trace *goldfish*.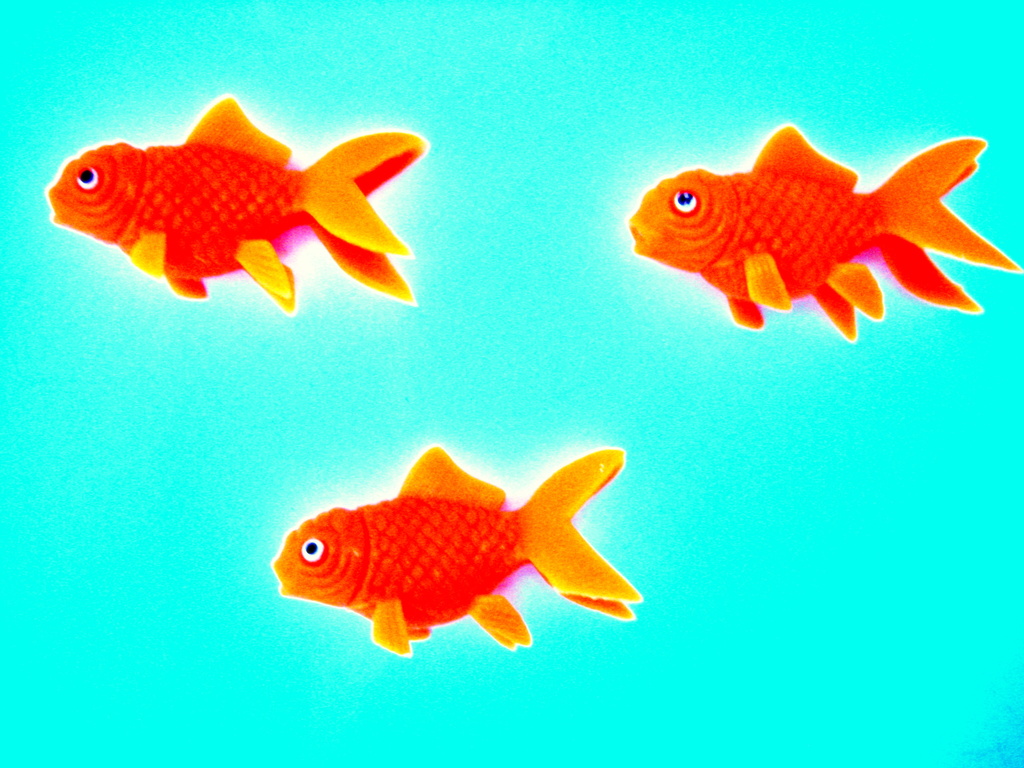
Traced to bbox(622, 126, 1023, 340).
